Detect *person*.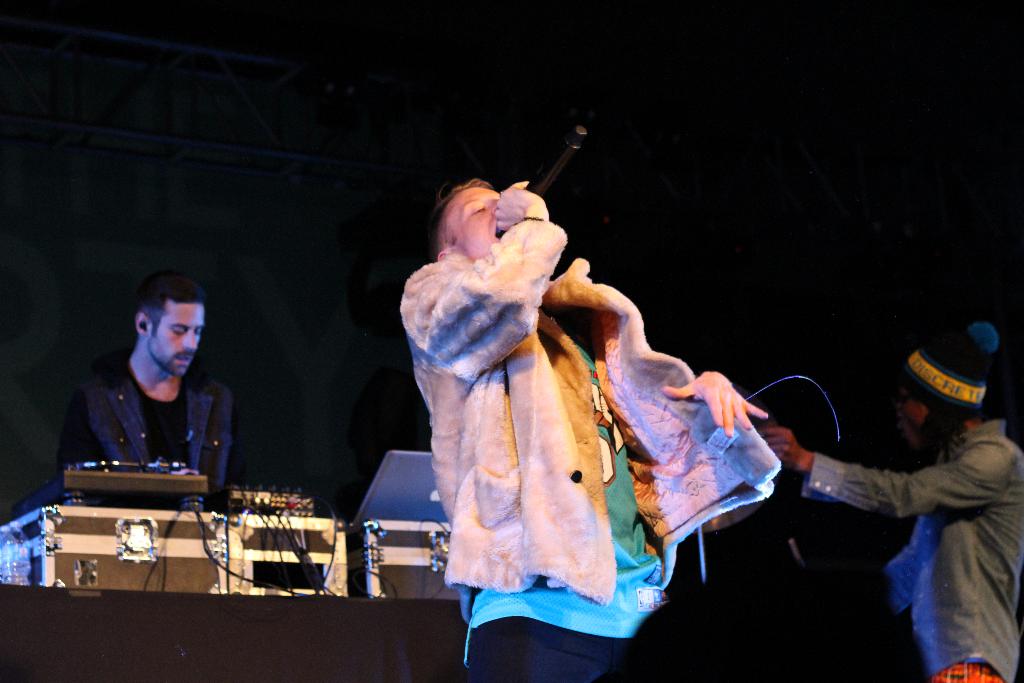
Detected at box=[756, 319, 1023, 682].
